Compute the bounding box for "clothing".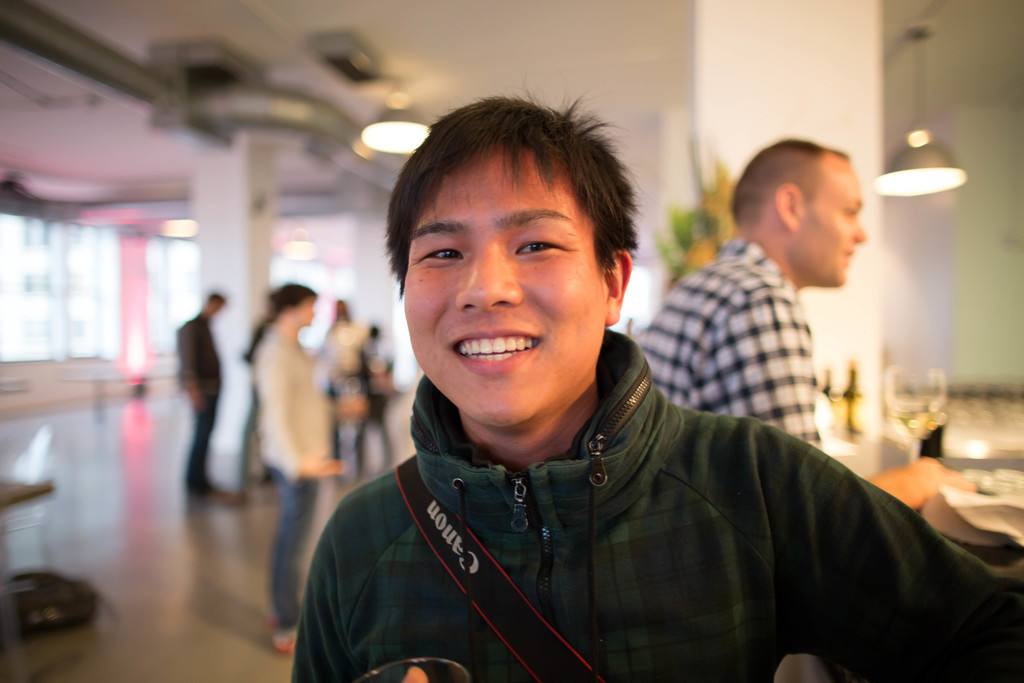
{"x1": 247, "y1": 325, "x2": 341, "y2": 639}.
